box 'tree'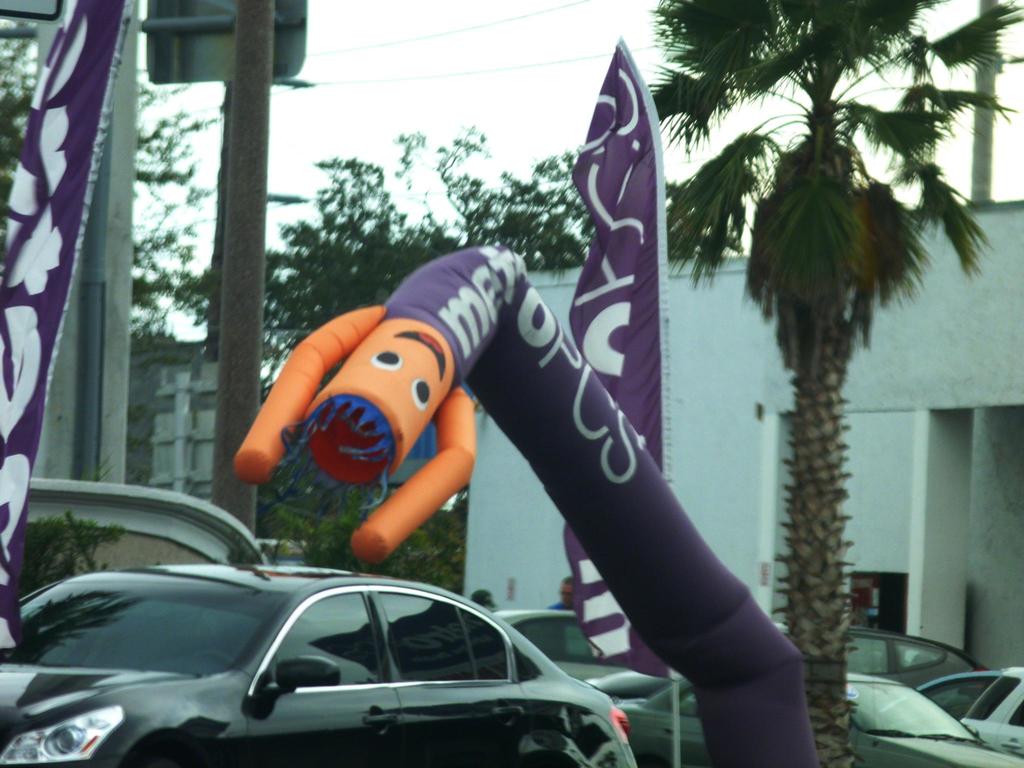
rect(0, 0, 239, 364)
